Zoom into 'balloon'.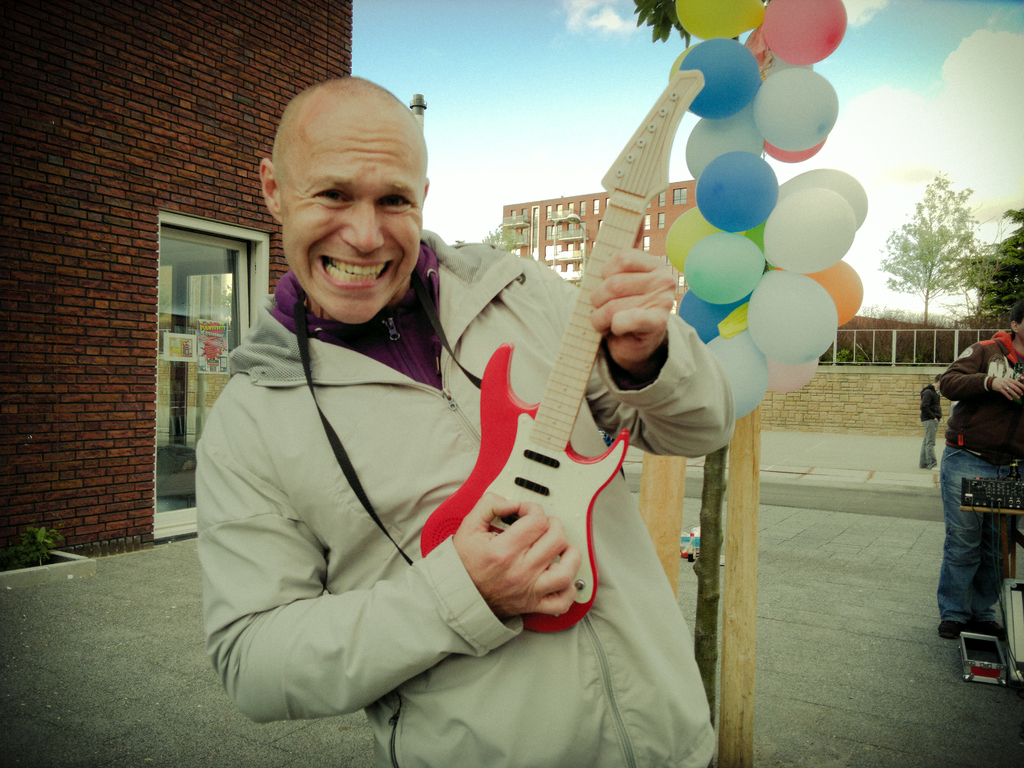
Zoom target: left=806, top=257, right=863, bottom=328.
